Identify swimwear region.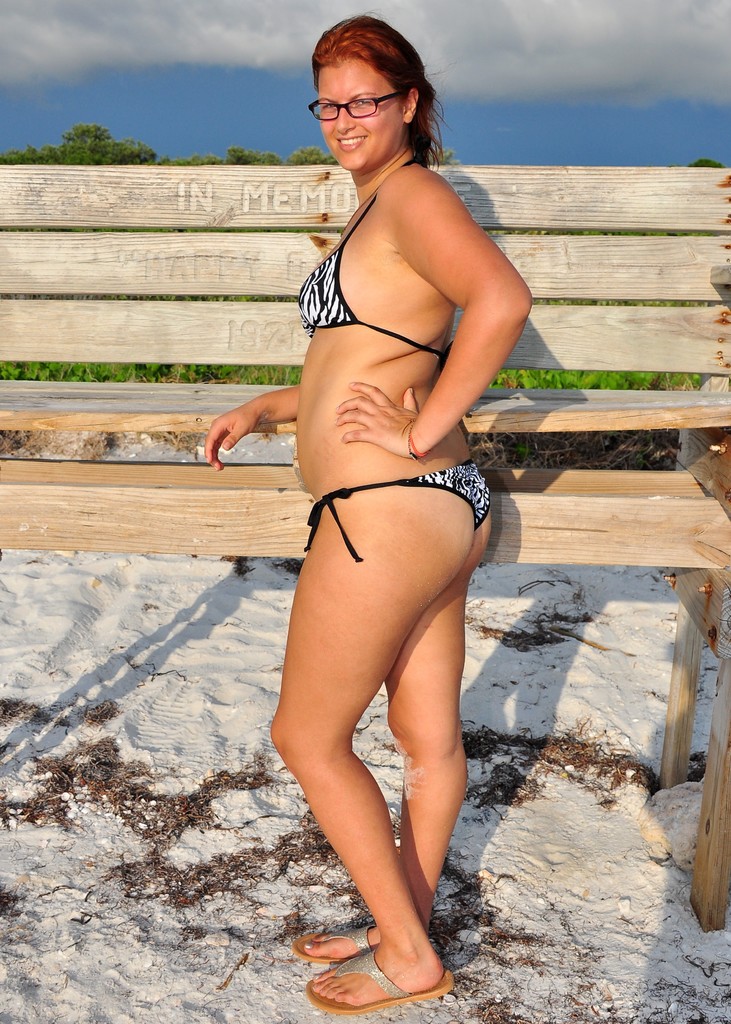
Region: 307,456,490,566.
